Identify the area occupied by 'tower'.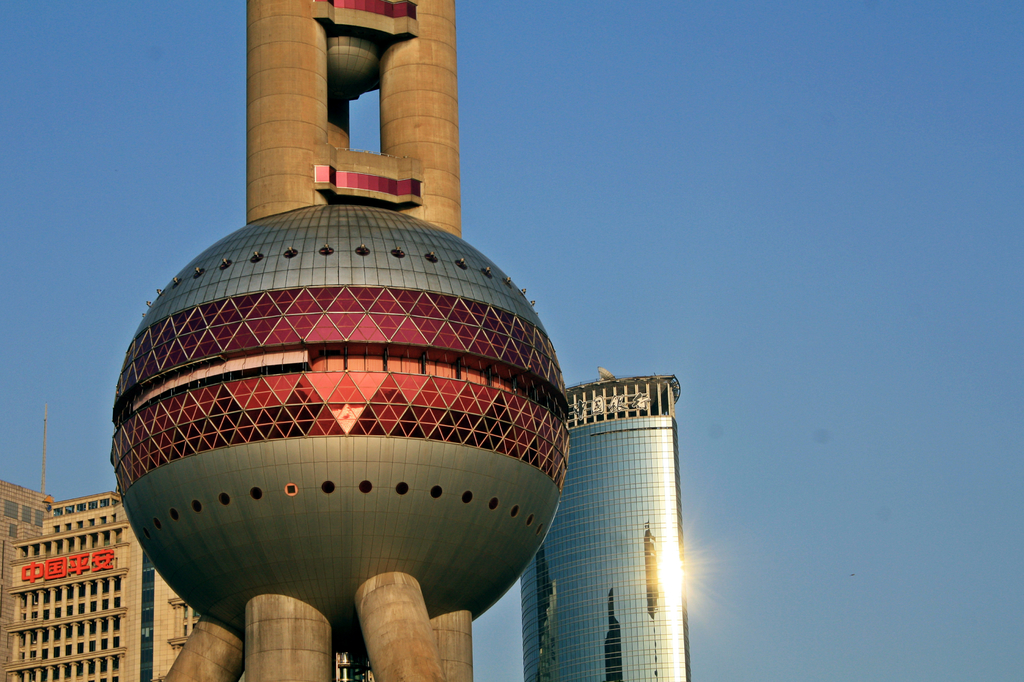
Area: [113,0,566,681].
